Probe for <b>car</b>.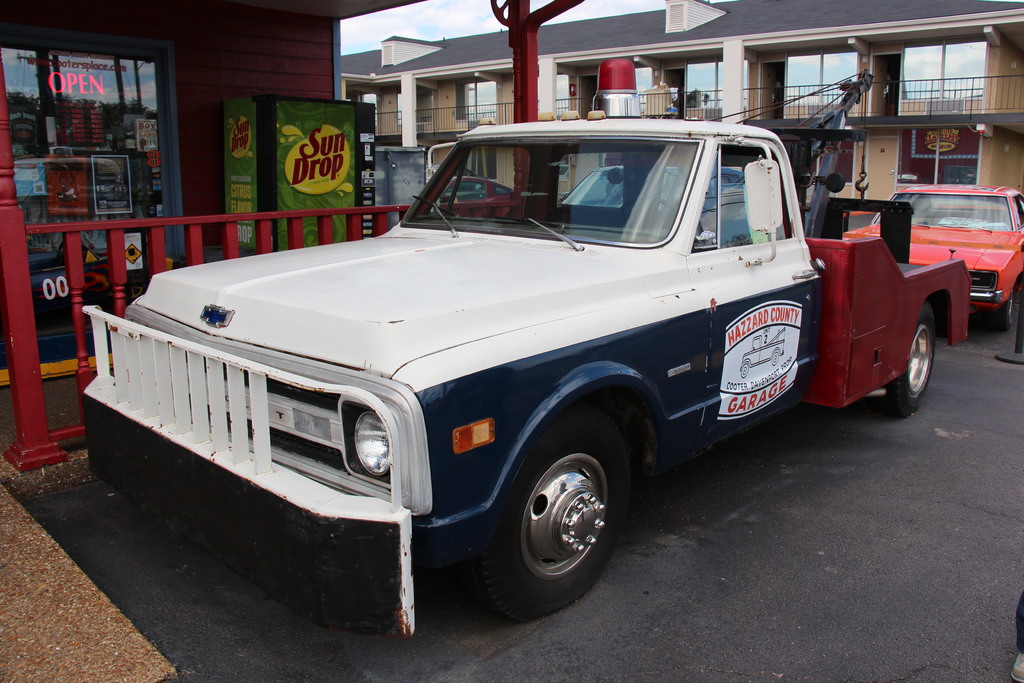
Probe result: bbox=[849, 179, 1023, 323].
